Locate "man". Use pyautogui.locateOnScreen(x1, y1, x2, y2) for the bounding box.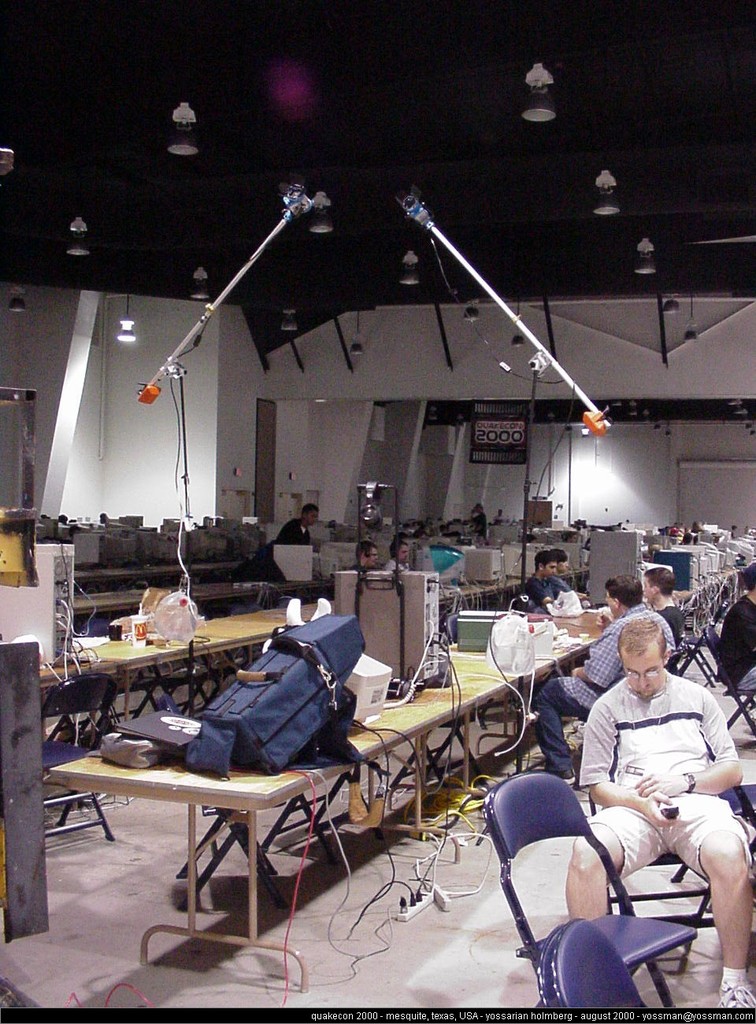
pyautogui.locateOnScreen(386, 539, 416, 569).
